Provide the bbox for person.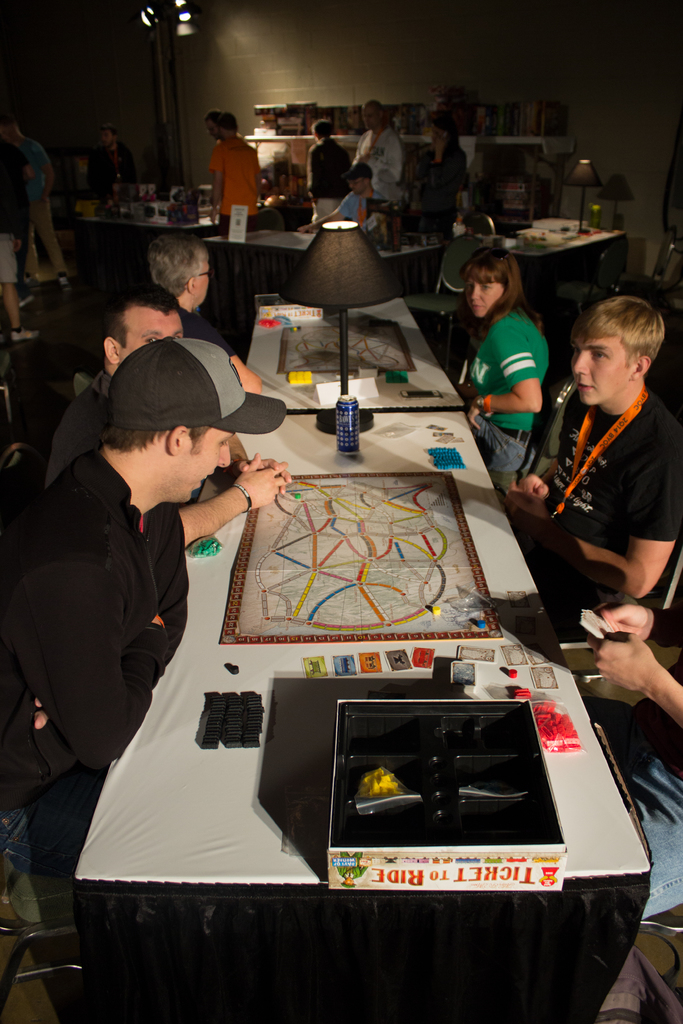
(x1=324, y1=158, x2=372, y2=228).
